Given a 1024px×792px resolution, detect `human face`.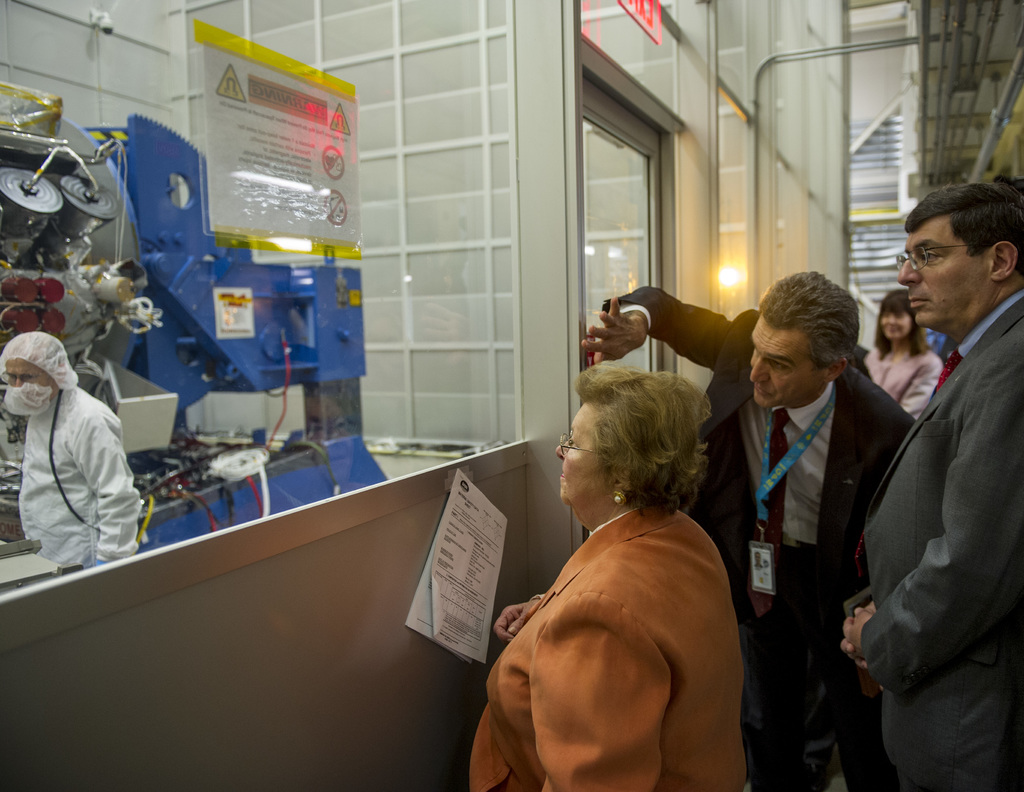
881/313/909/339.
